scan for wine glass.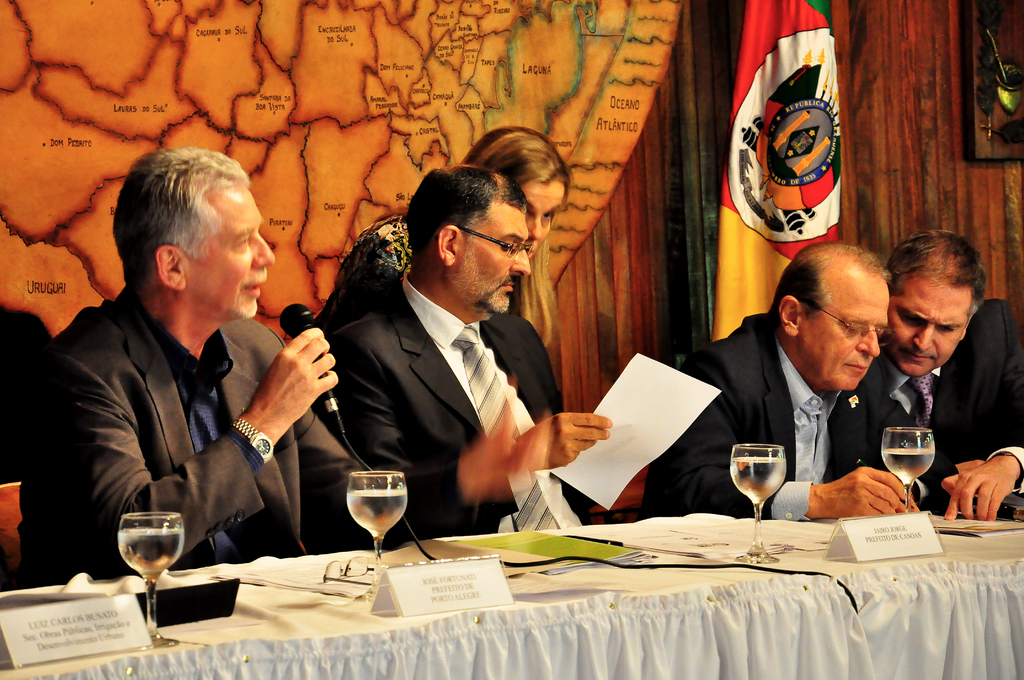
Scan result: [left=344, top=471, right=410, bottom=597].
